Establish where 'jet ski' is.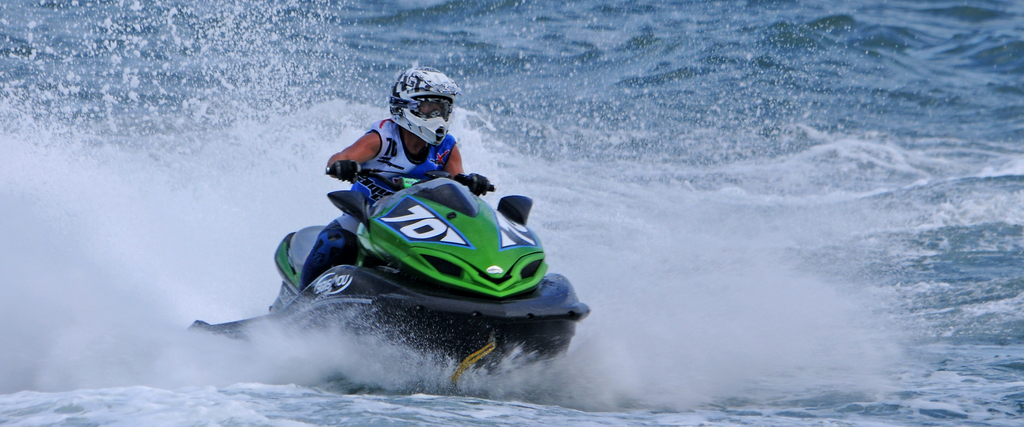
Established at box(190, 161, 591, 384).
